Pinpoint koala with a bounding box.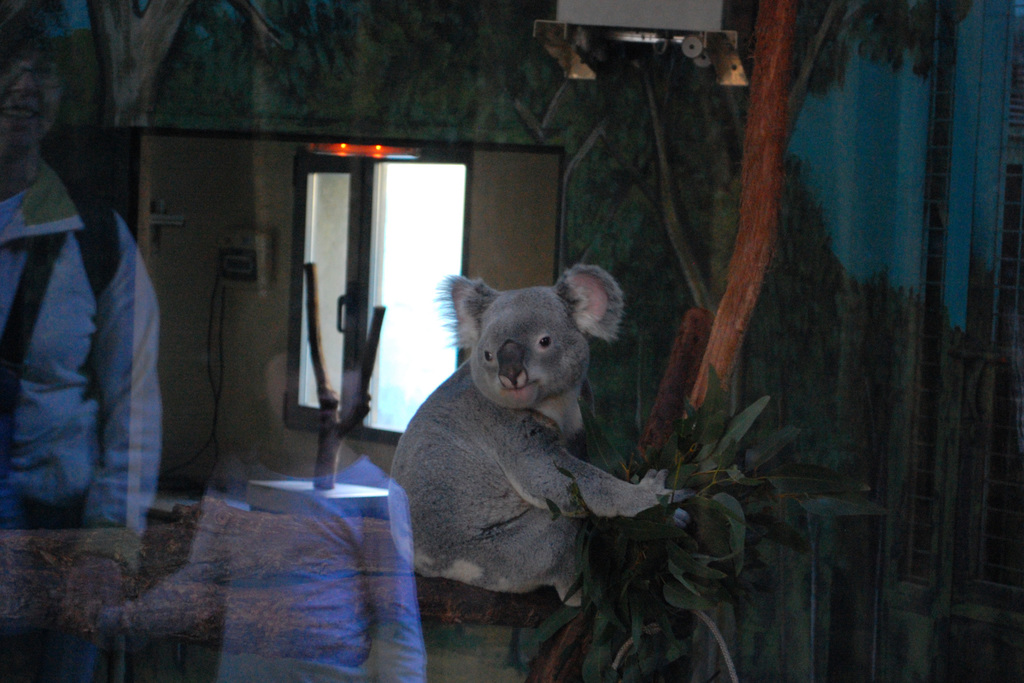
(left=389, top=264, right=684, bottom=607).
